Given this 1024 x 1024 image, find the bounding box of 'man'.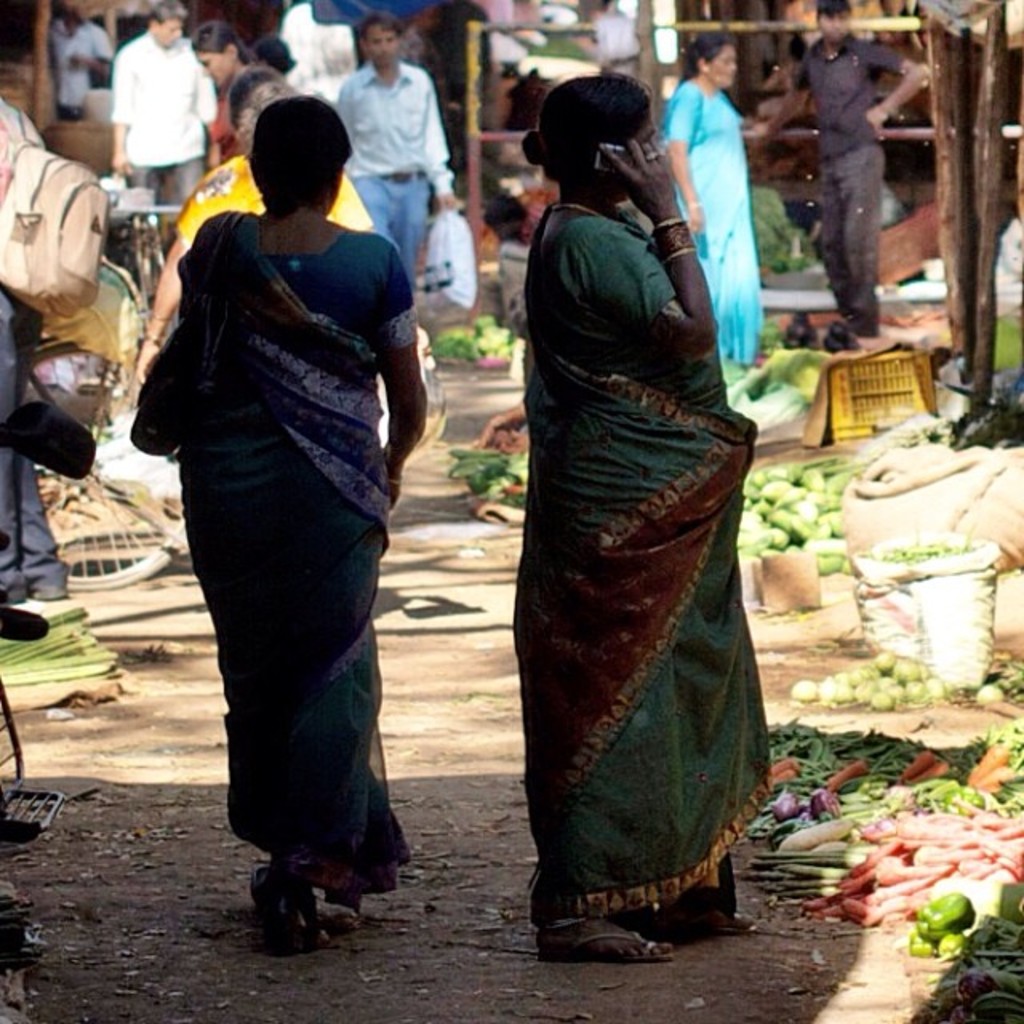
{"left": 750, "top": 0, "right": 938, "bottom": 330}.
